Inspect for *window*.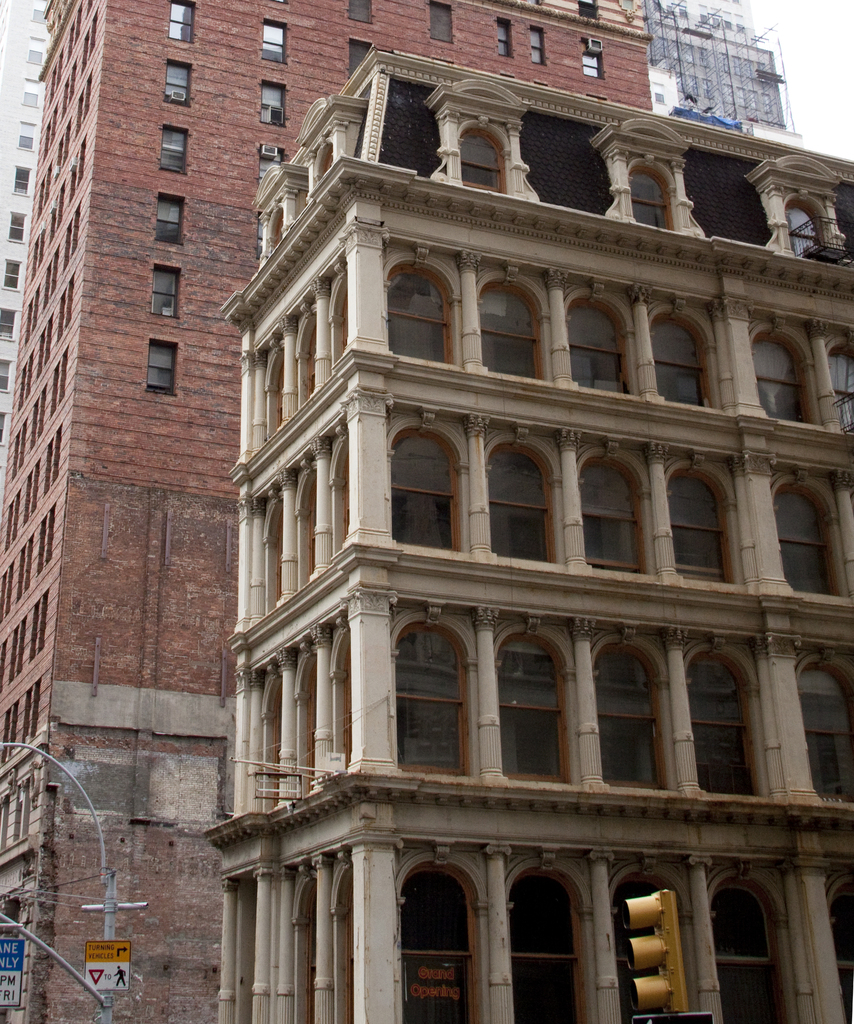
Inspection: 453:121:510:196.
